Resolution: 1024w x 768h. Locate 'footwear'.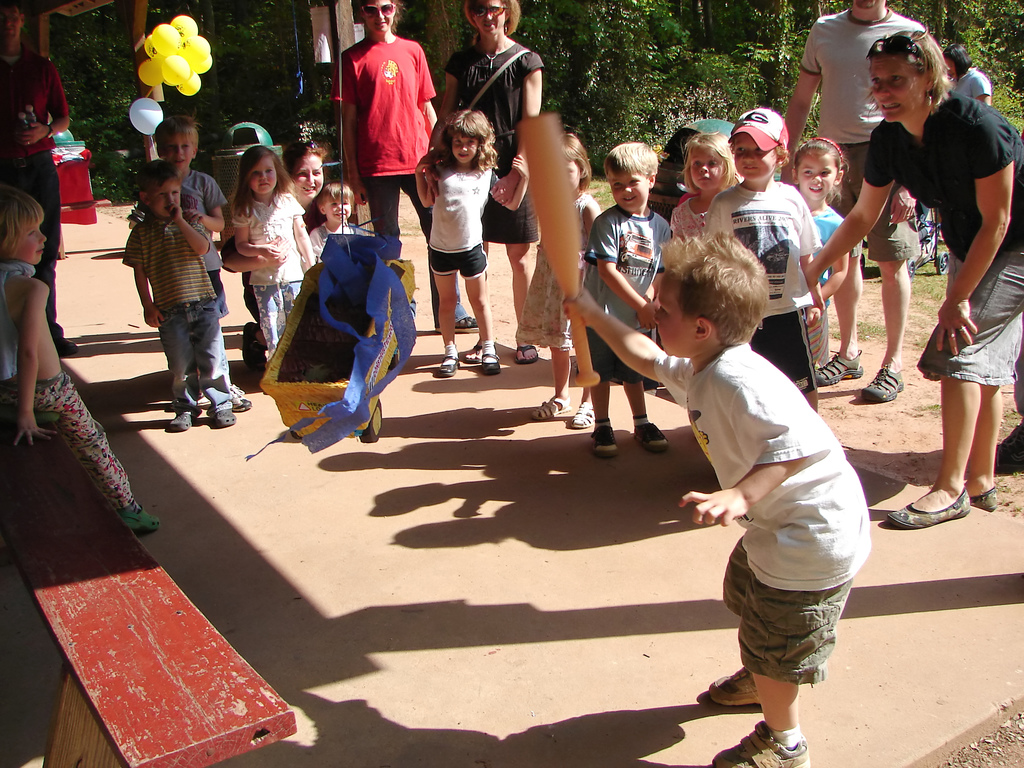
x1=710, y1=721, x2=813, y2=767.
